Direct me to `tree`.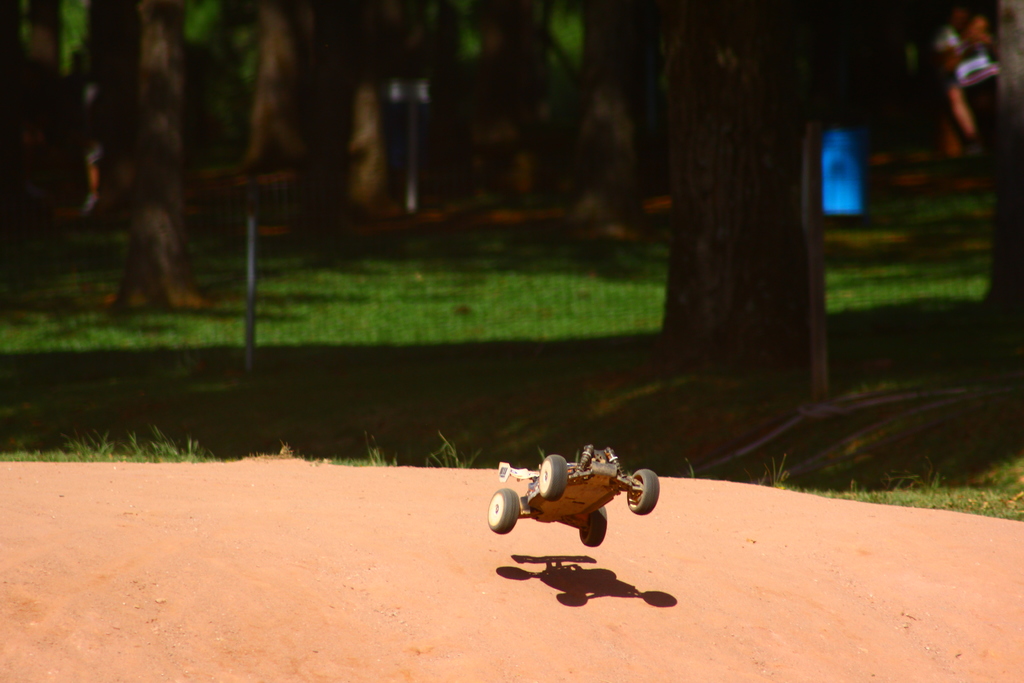
Direction: 975,6,1023,320.
